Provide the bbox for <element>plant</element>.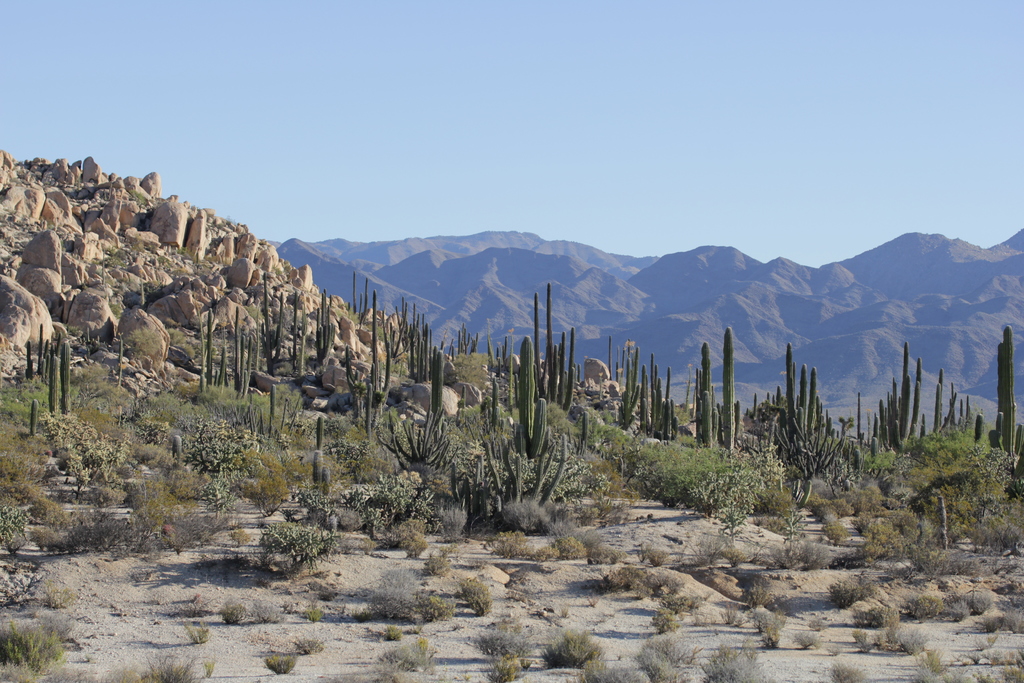
[left=692, top=609, right=718, bottom=630].
